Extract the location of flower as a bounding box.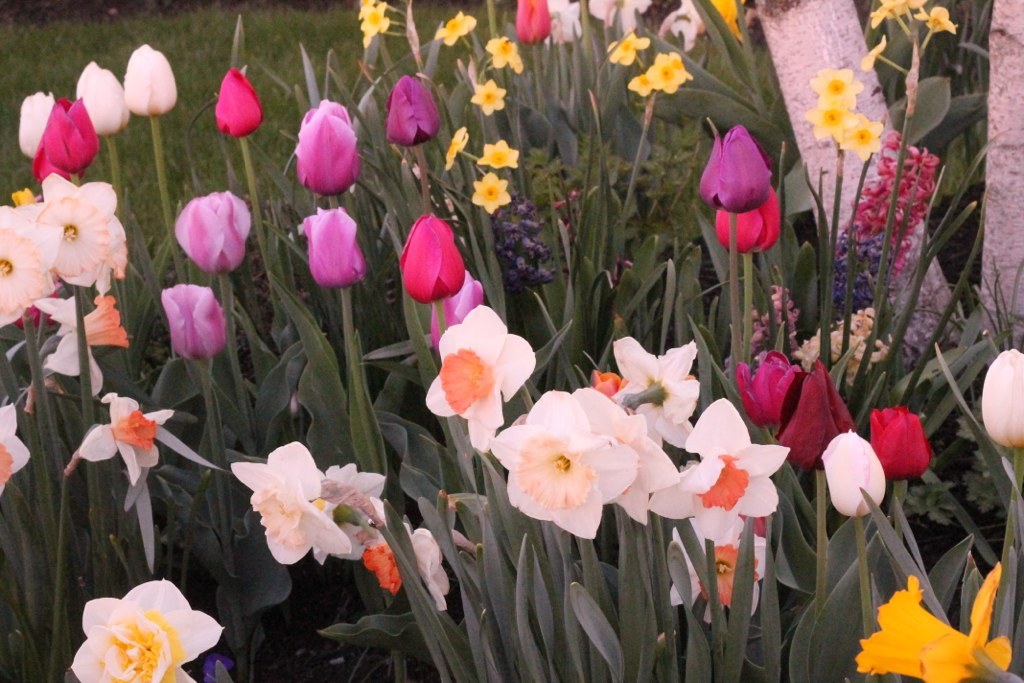
[x1=631, y1=72, x2=655, y2=102].
